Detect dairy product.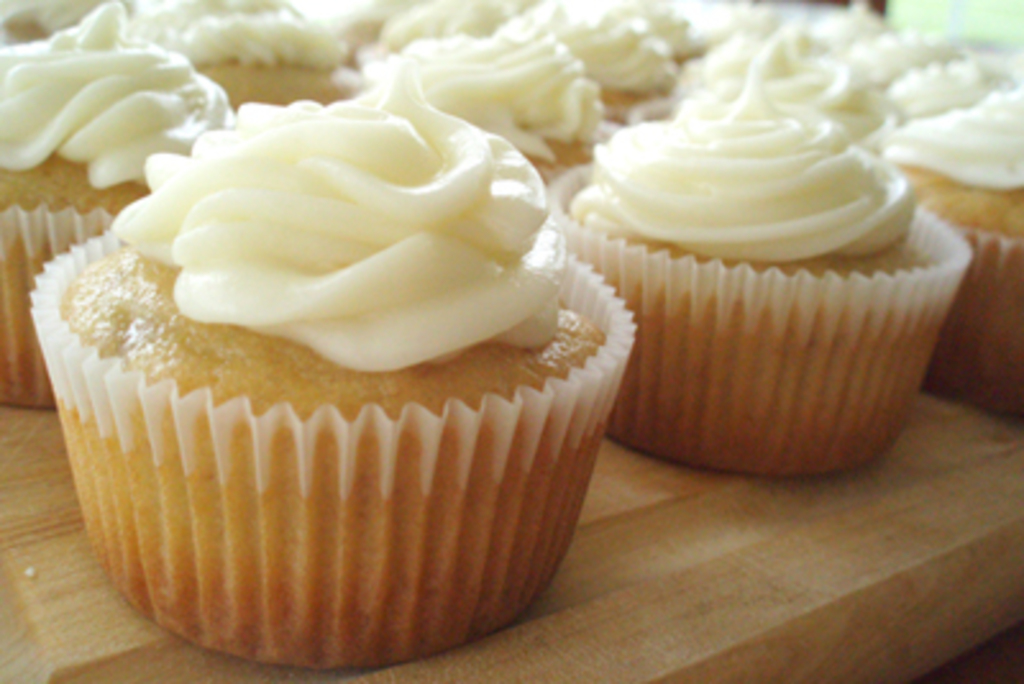
Detected at [x1=909, y1=97, x2=1021, y2=208].
